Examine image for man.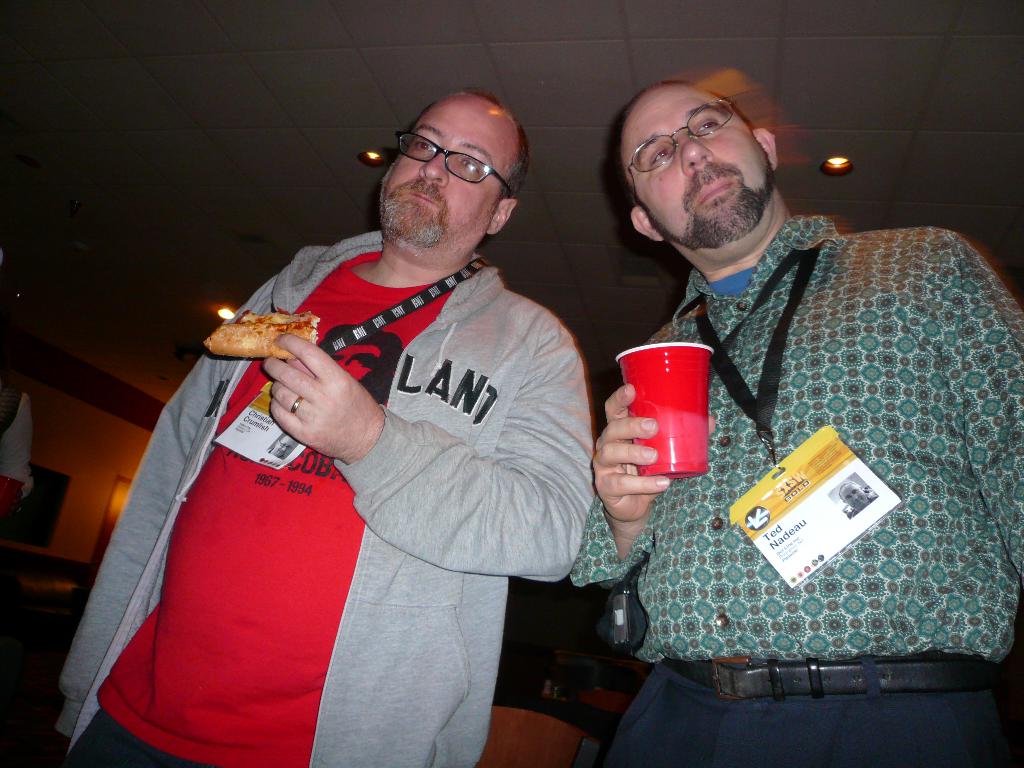
Examination result: Rect(563, 77, 1023, 767).
